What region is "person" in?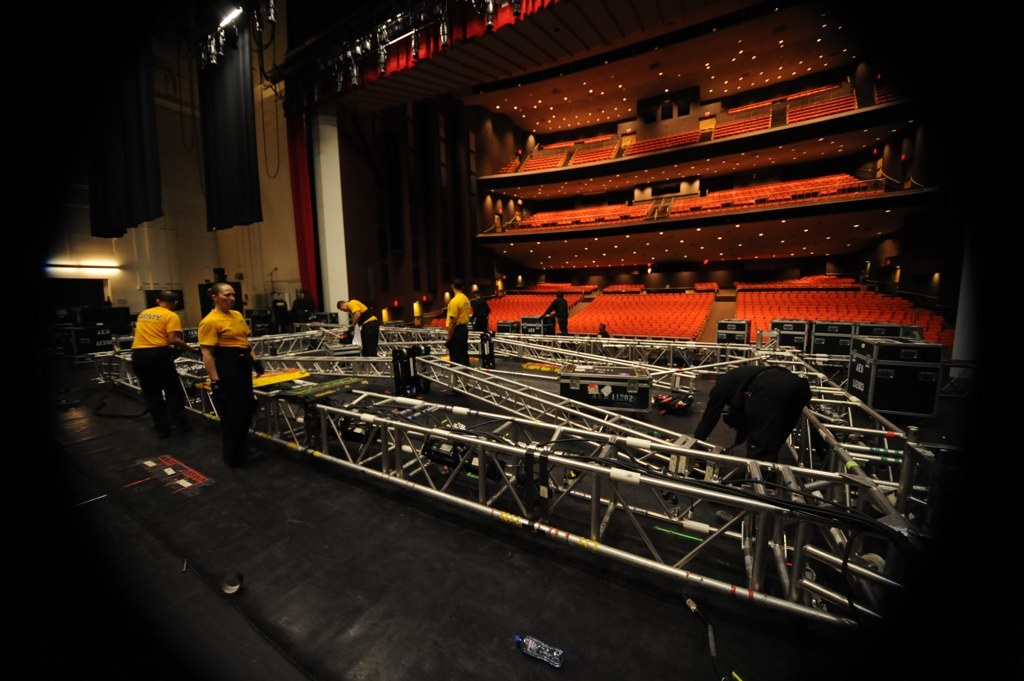
x1=332 y1=303 x2=381 y2=358.
